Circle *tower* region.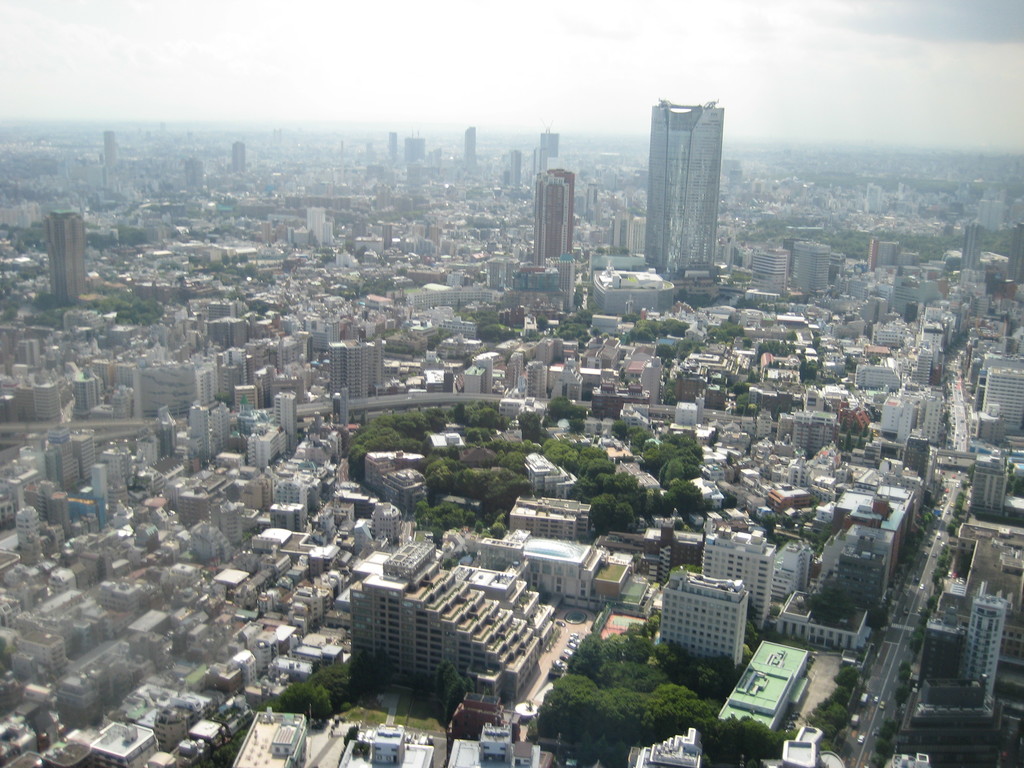
Region: 68:373:102:410.
